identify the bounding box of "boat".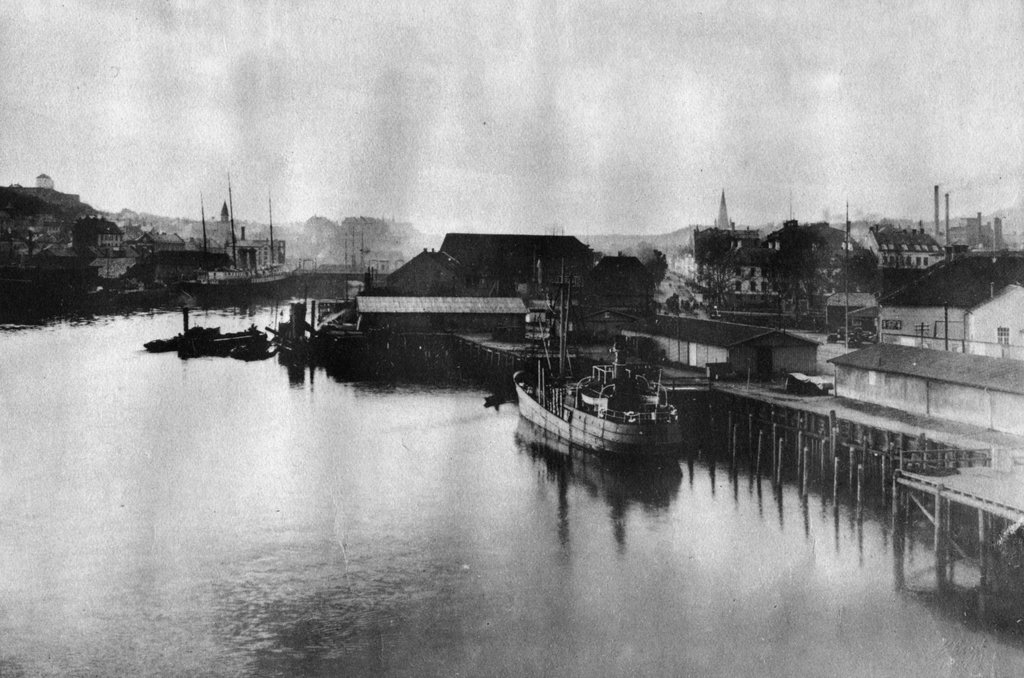
139 316 220 351.
